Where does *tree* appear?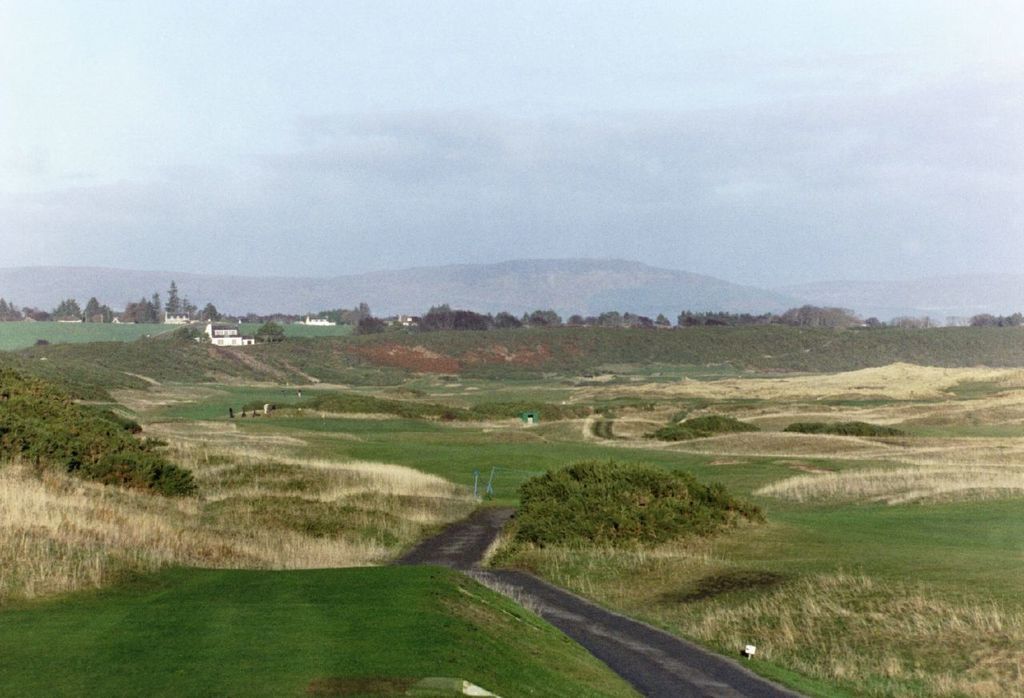
Appears at {"x1": 198, "y1": 303, "x2": 220, "y2": 322}.
